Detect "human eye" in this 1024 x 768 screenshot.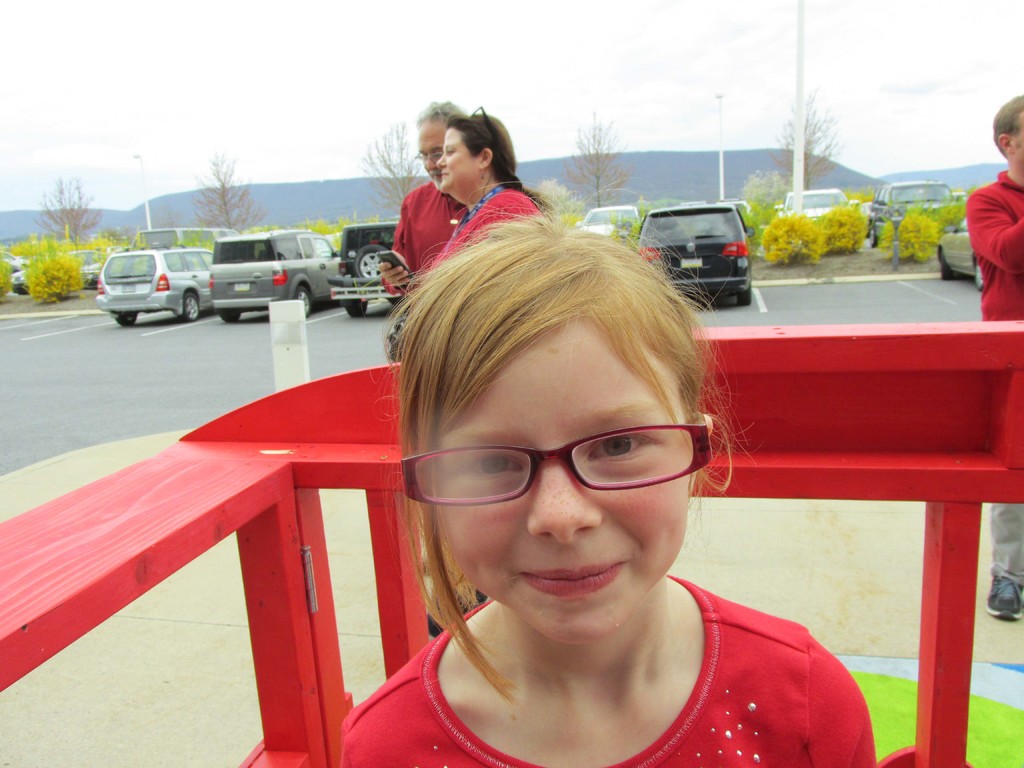
Detection: [583,431,661,465].
